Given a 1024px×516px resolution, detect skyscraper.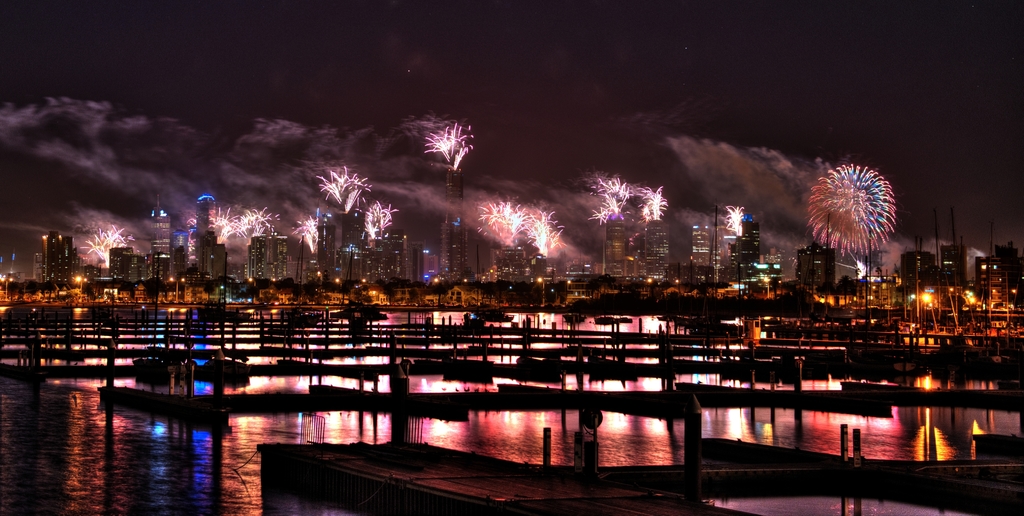
bbox(270, 231, 294, 283).
